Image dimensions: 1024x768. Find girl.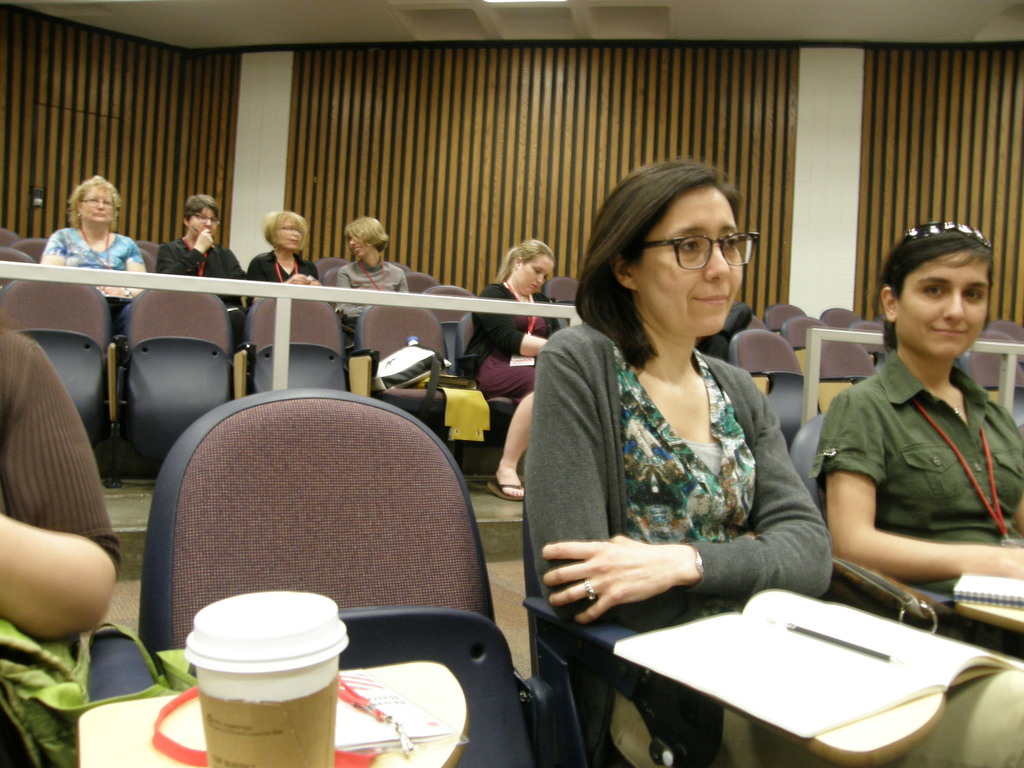
(335,214,409,351).
